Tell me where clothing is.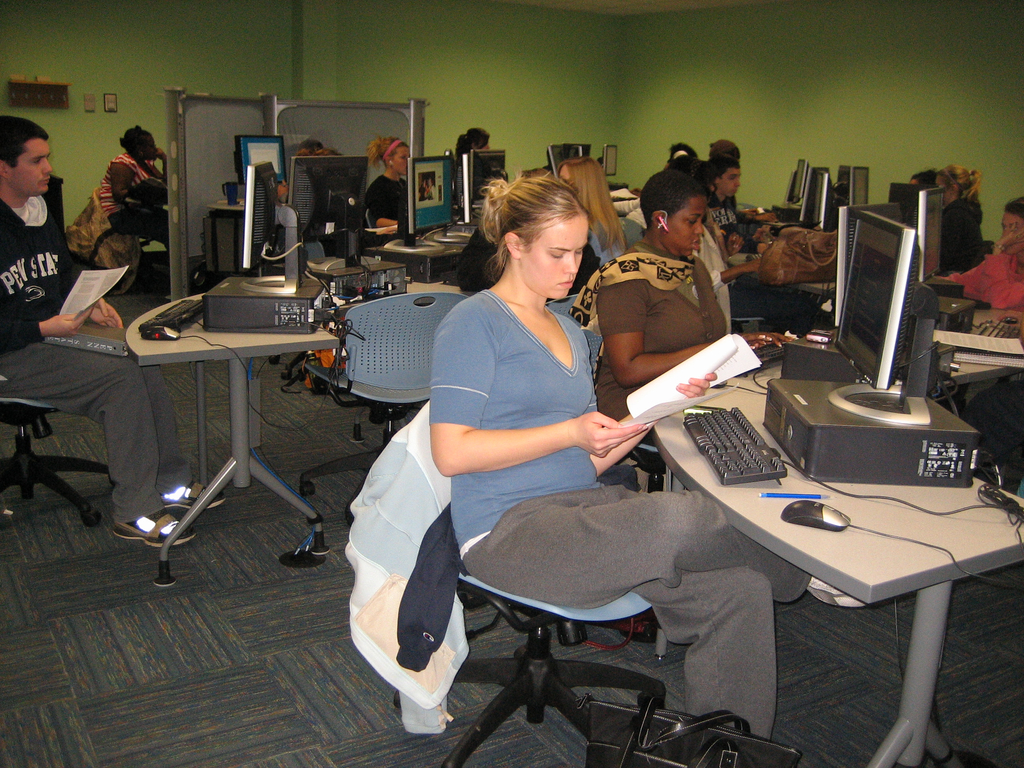
clothing is at box(611, 196, 648, 246).
